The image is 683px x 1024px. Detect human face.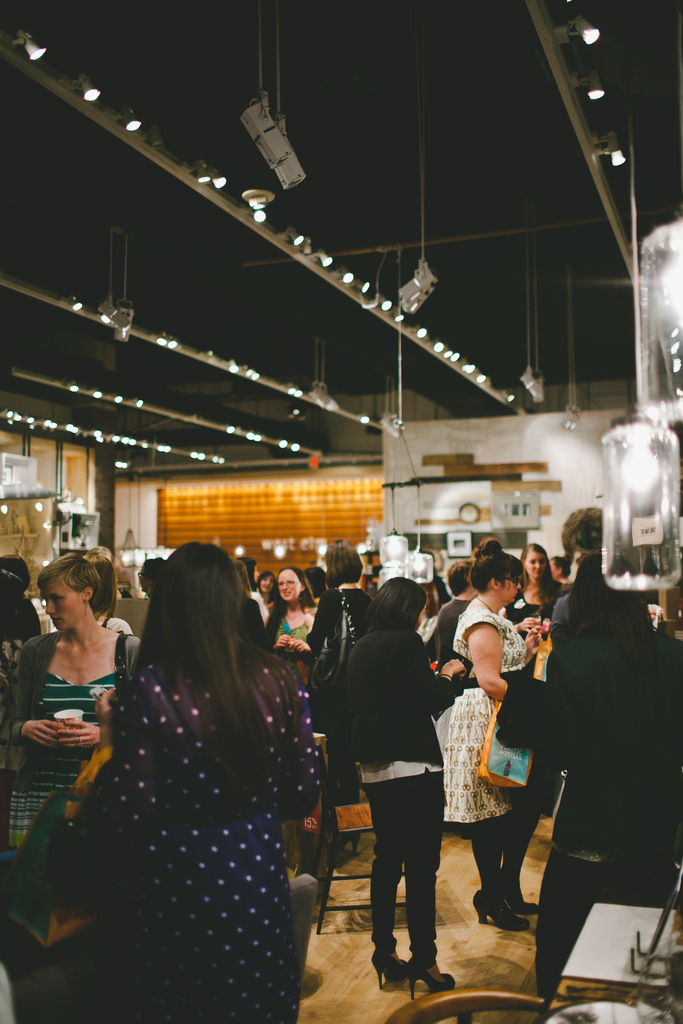
Detection: (x1=46, y1=574, x2=83, y2=631).
